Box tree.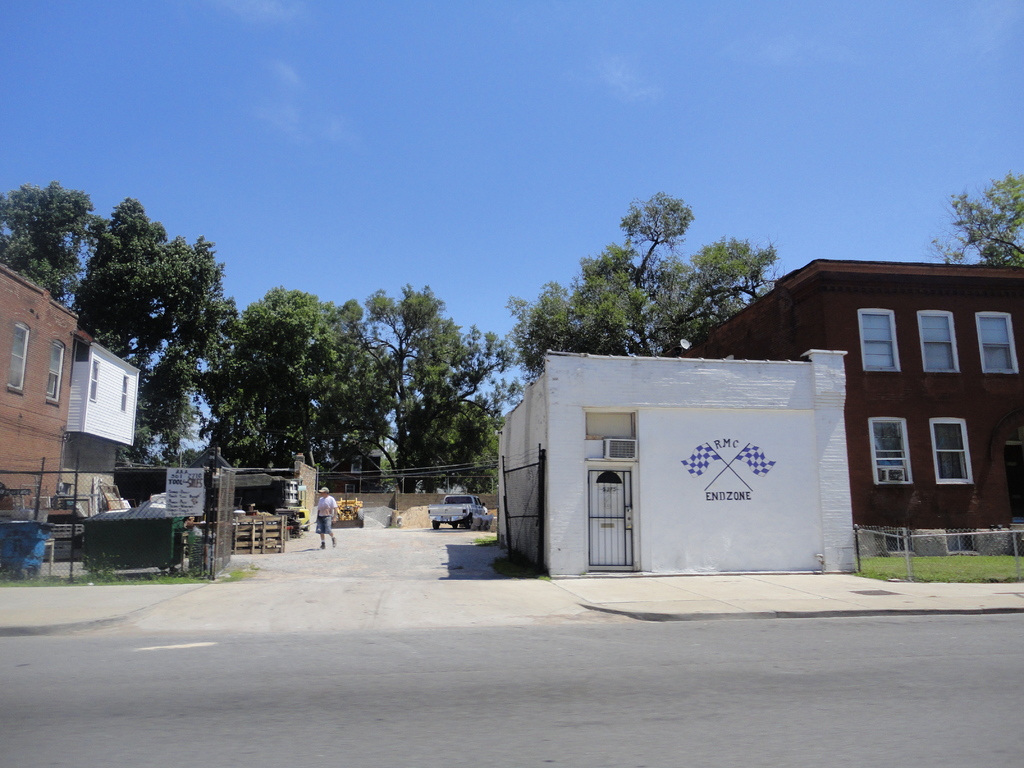
region(289, 299, 403, 505).
